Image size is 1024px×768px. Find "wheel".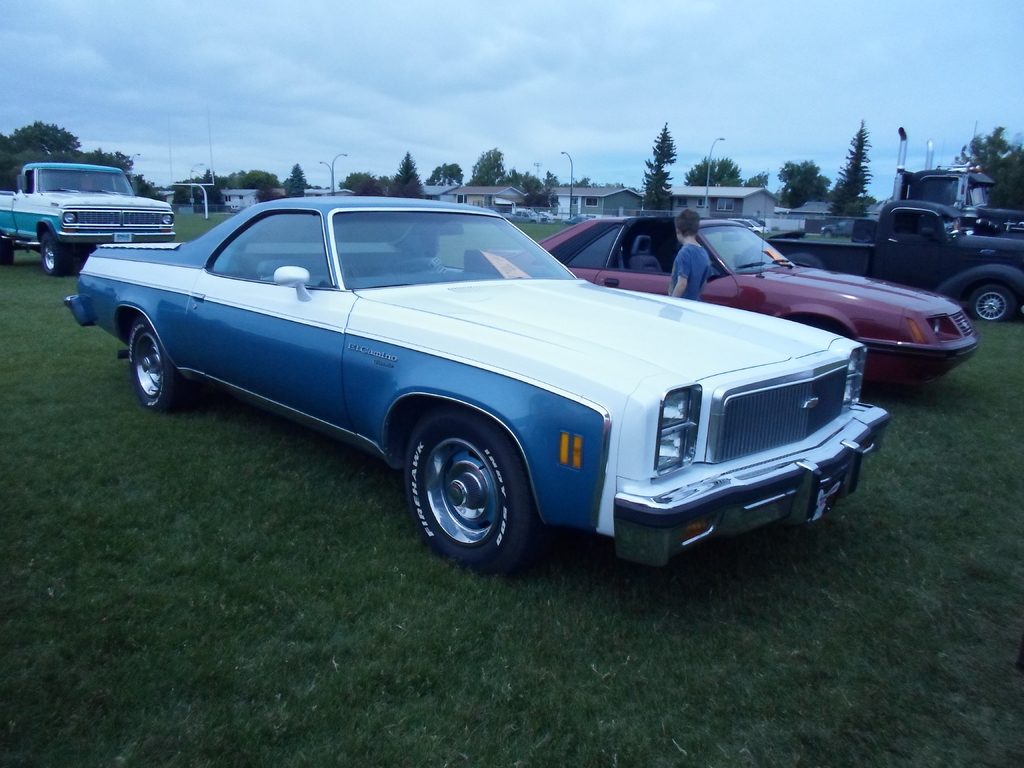
397, 426, 531, 554.
